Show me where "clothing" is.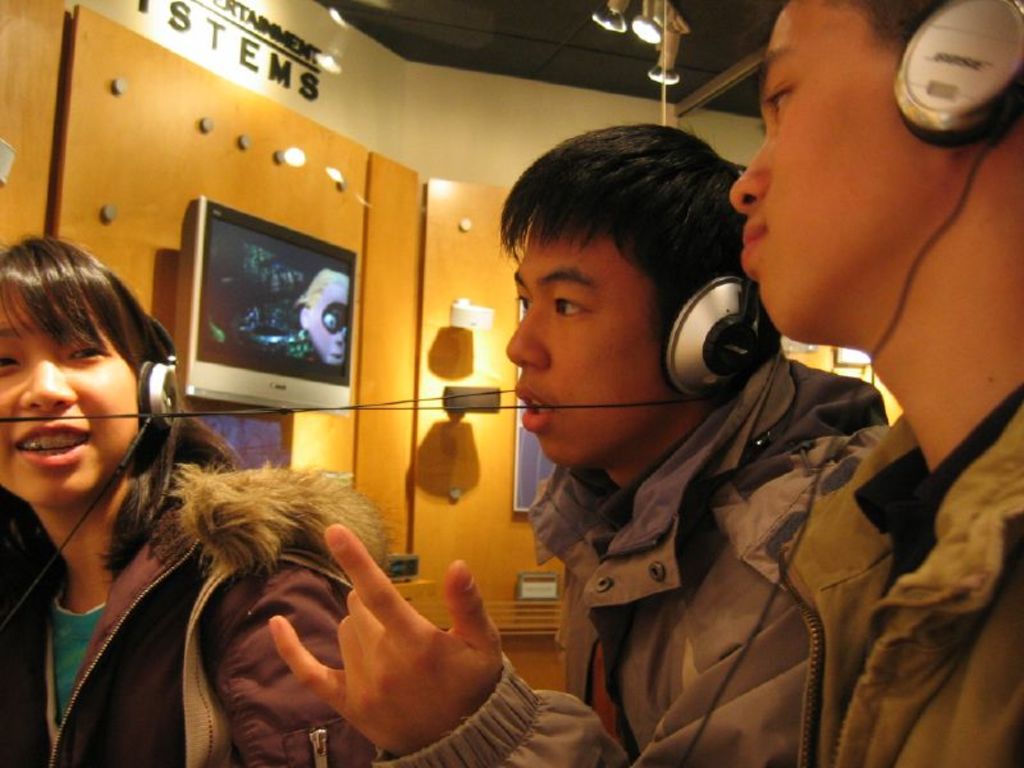
"clothing" is at (773, 387, 1023, 767).
